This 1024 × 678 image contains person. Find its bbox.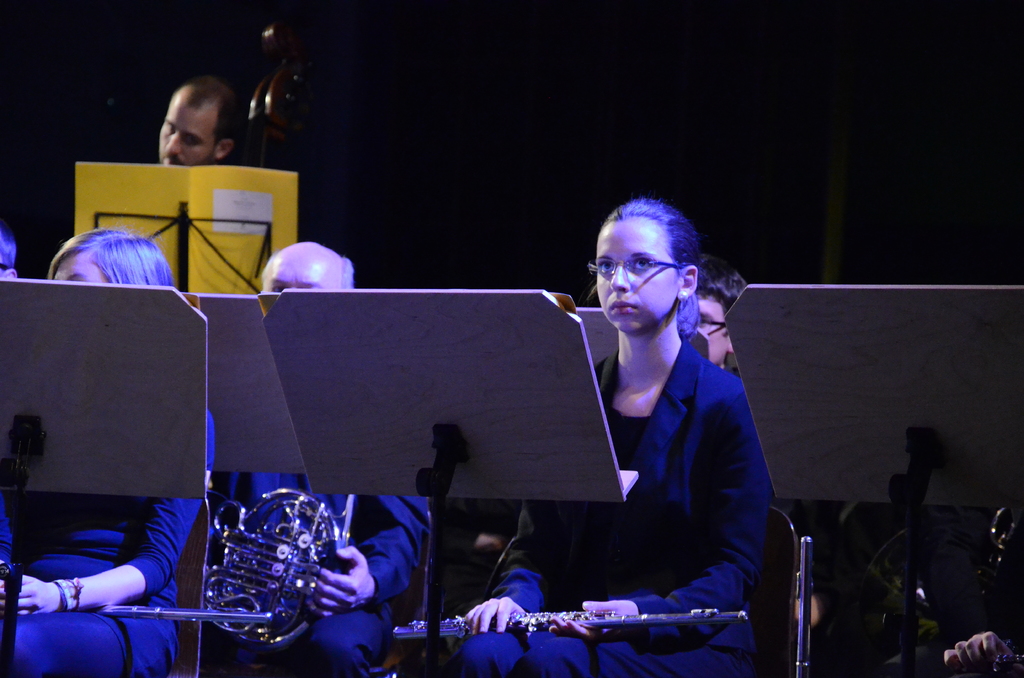
[199,242,428,675].
